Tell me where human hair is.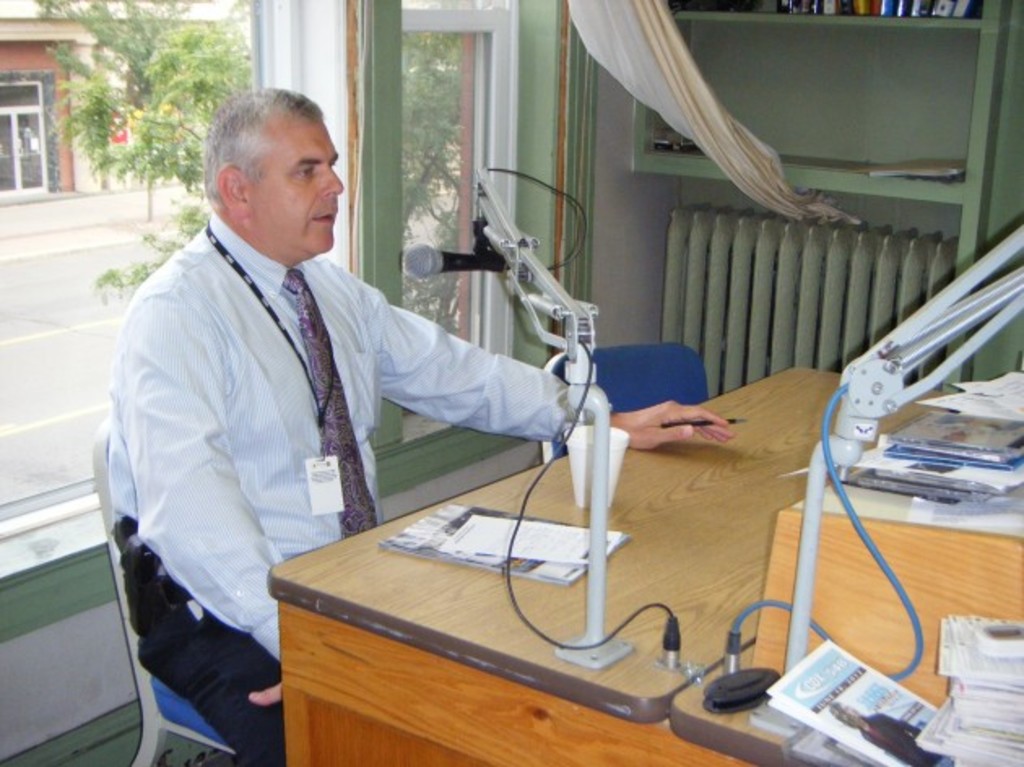
human hair is at box=[203, 89, 322, 197].
